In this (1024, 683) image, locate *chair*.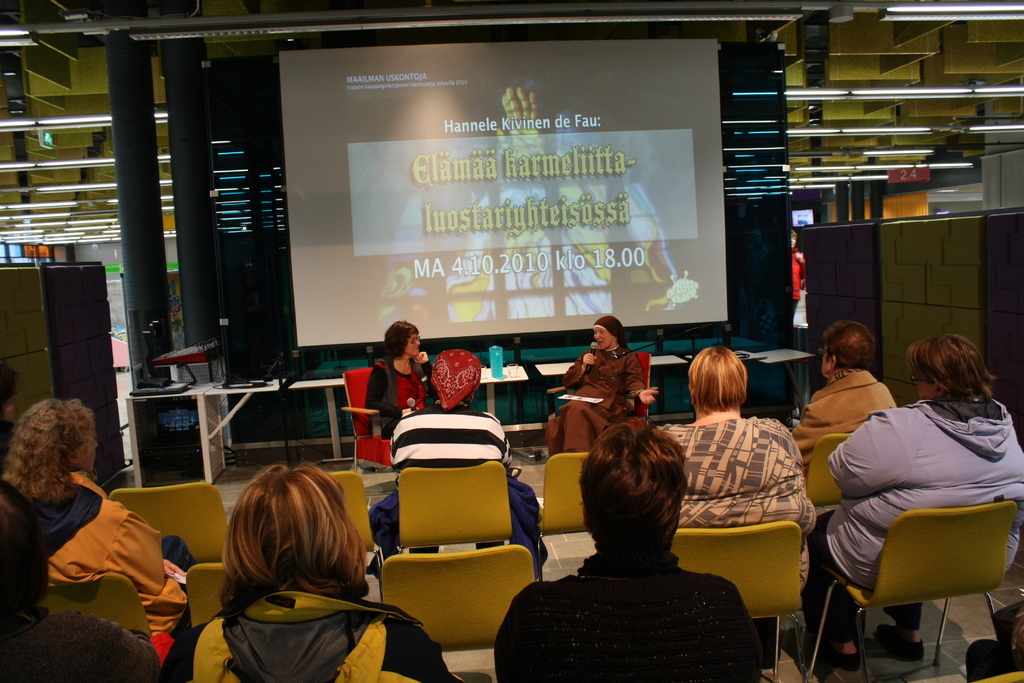
Bounding box: x1=181, y1=564, x2=228, y2=641.
